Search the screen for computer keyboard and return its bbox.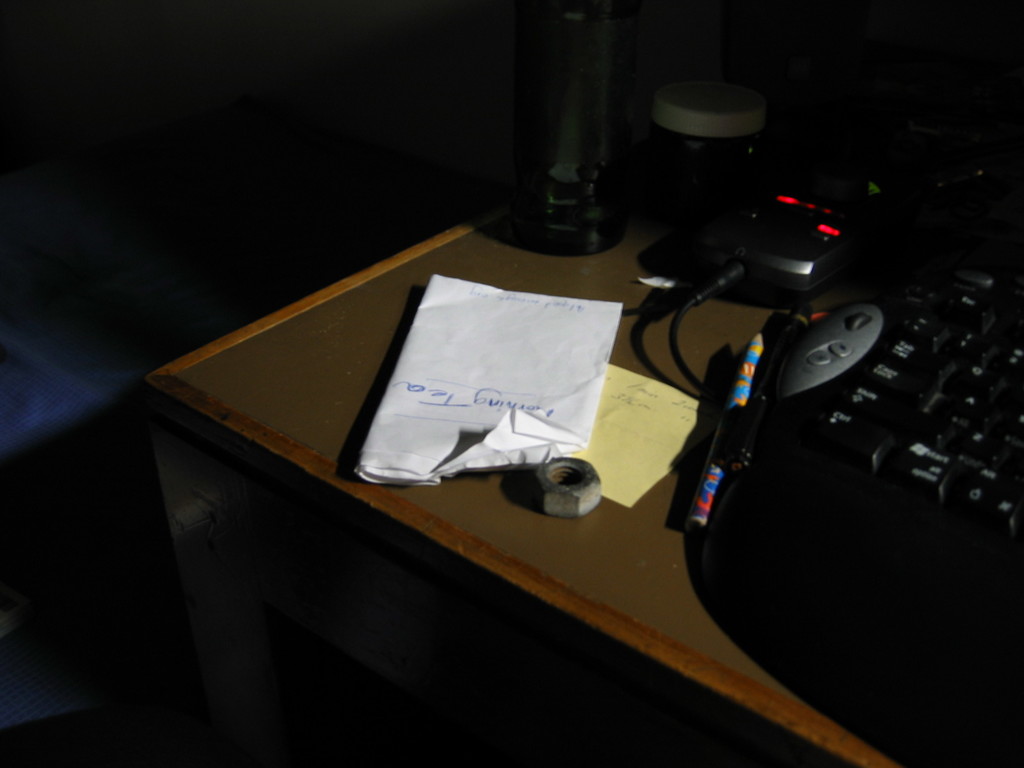
Found: [695, 266, 1023, 767].
